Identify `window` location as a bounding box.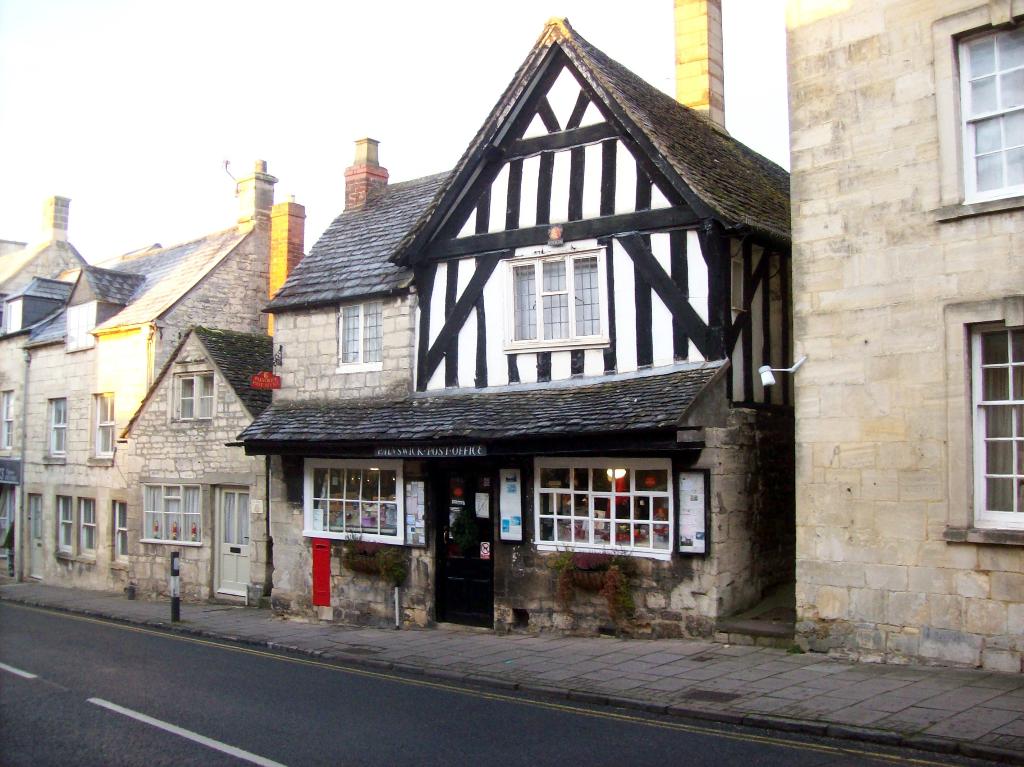
335, 303, 381, 373.
